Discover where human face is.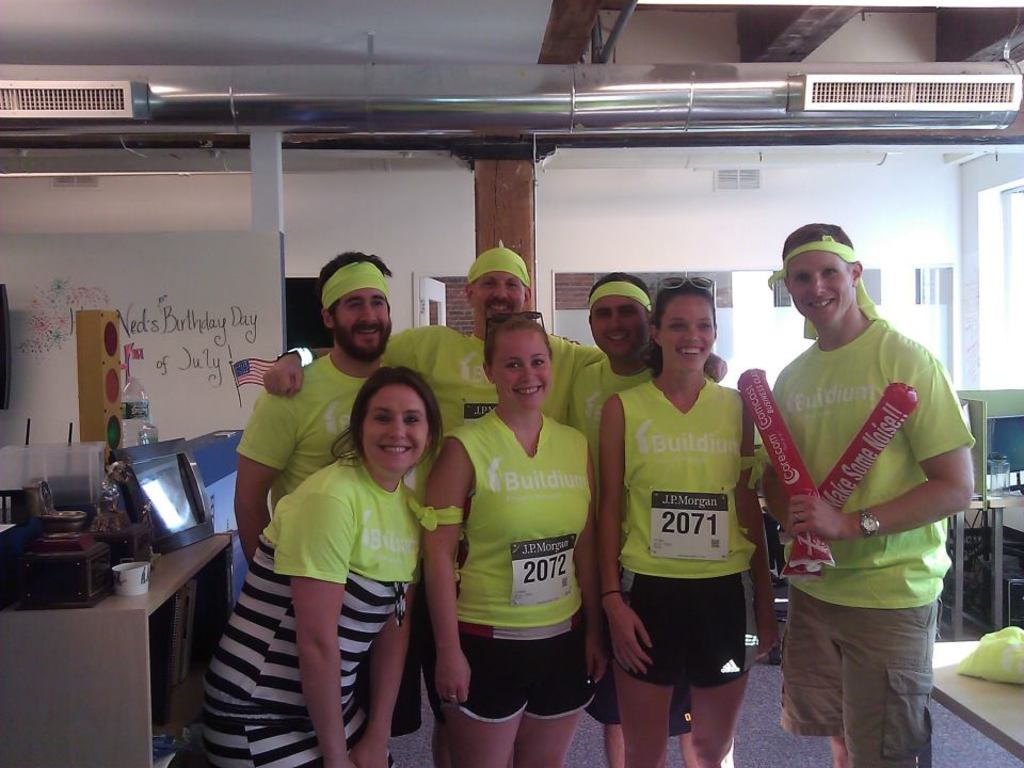
Discovered at bbox=(659, 292, 714, 372).
